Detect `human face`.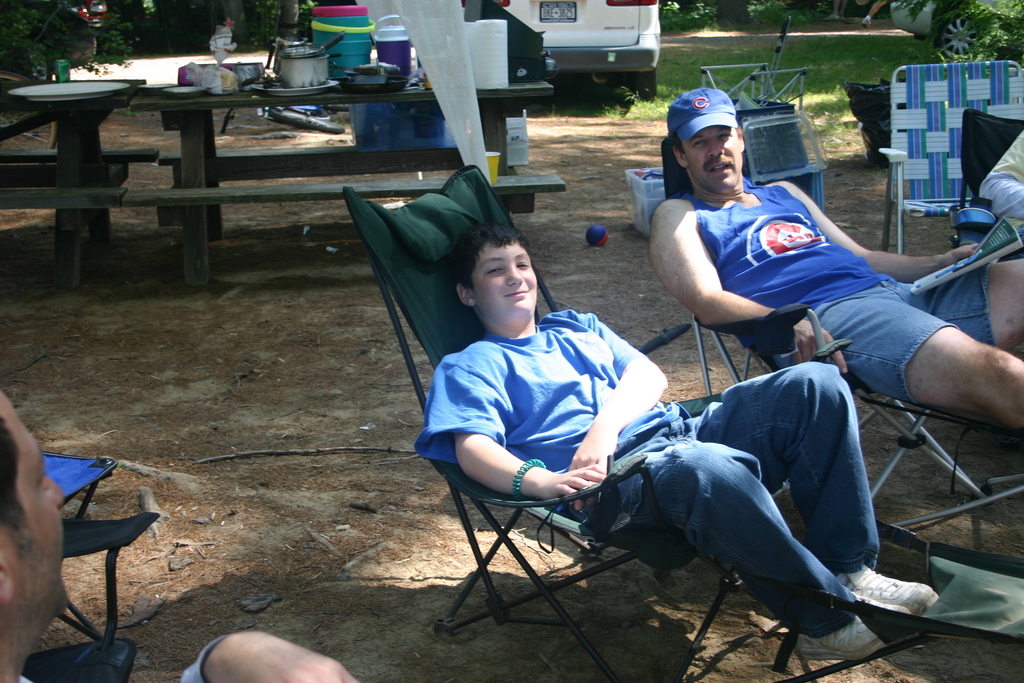
Detected at bbox(3, 383, 93, 682).
